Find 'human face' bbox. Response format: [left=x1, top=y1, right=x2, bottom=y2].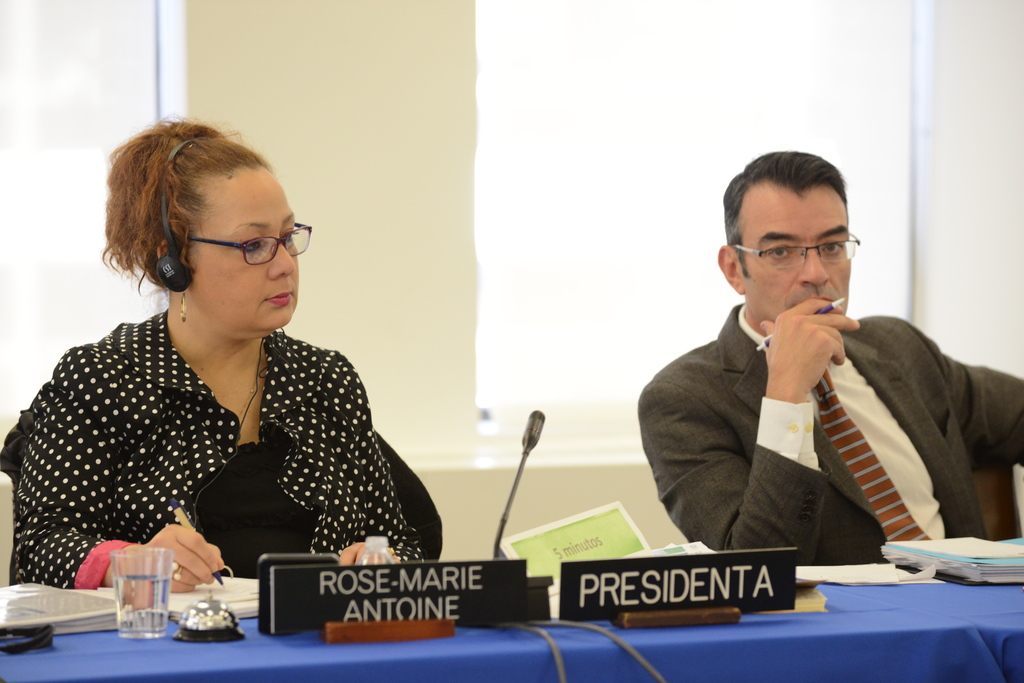
[left=740, top=185, right=852, bottom=330].
